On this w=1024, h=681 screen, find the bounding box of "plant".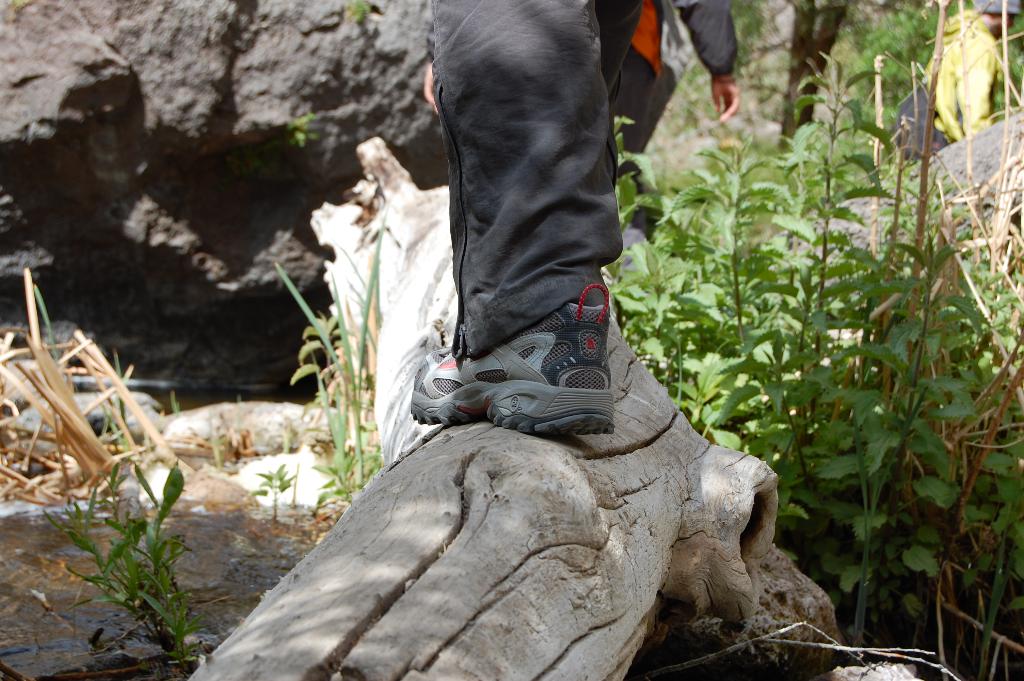
Bounding box: [284,205,391,505].
